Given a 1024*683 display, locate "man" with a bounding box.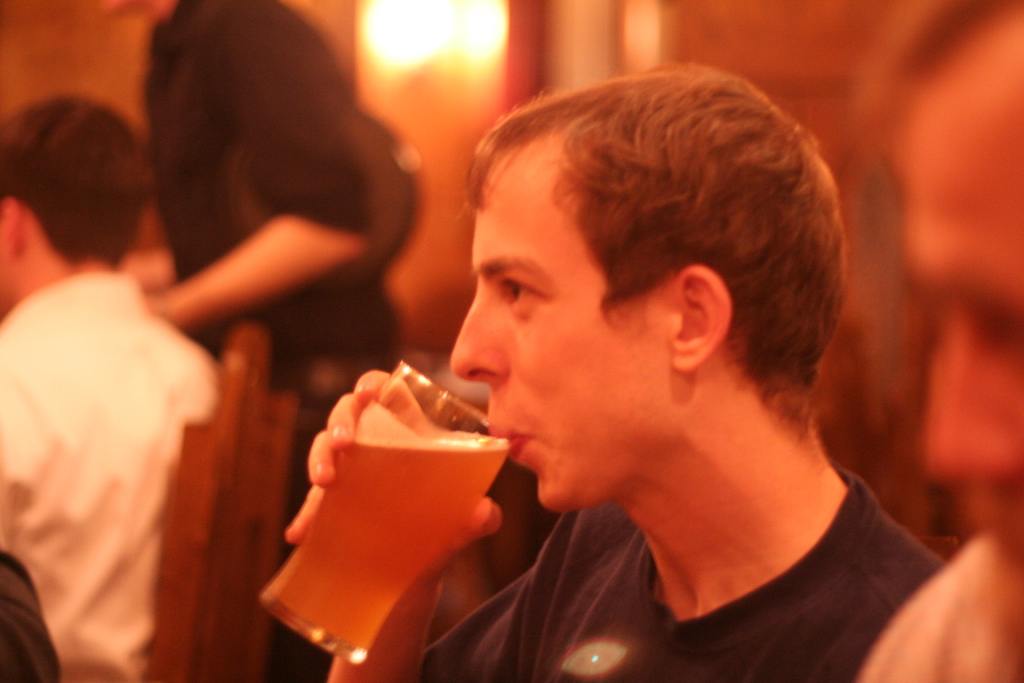
Located: <box>0,95,255,680</box>.
